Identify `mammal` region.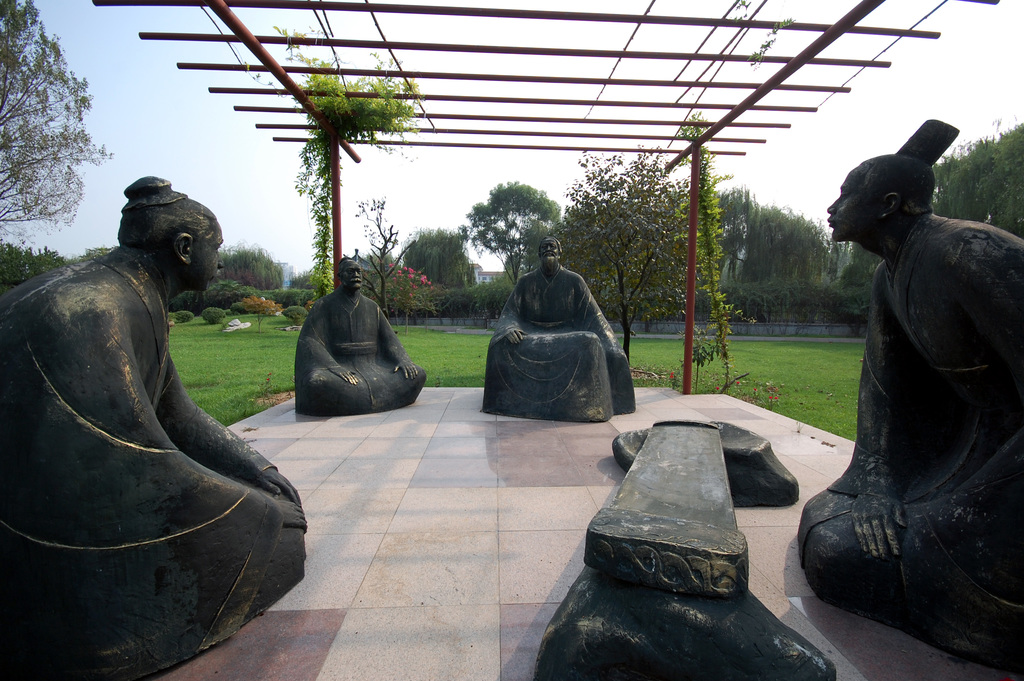
Region: {"x1": 796, "y1": 115, "x2": 1023, "y2": 678}.
